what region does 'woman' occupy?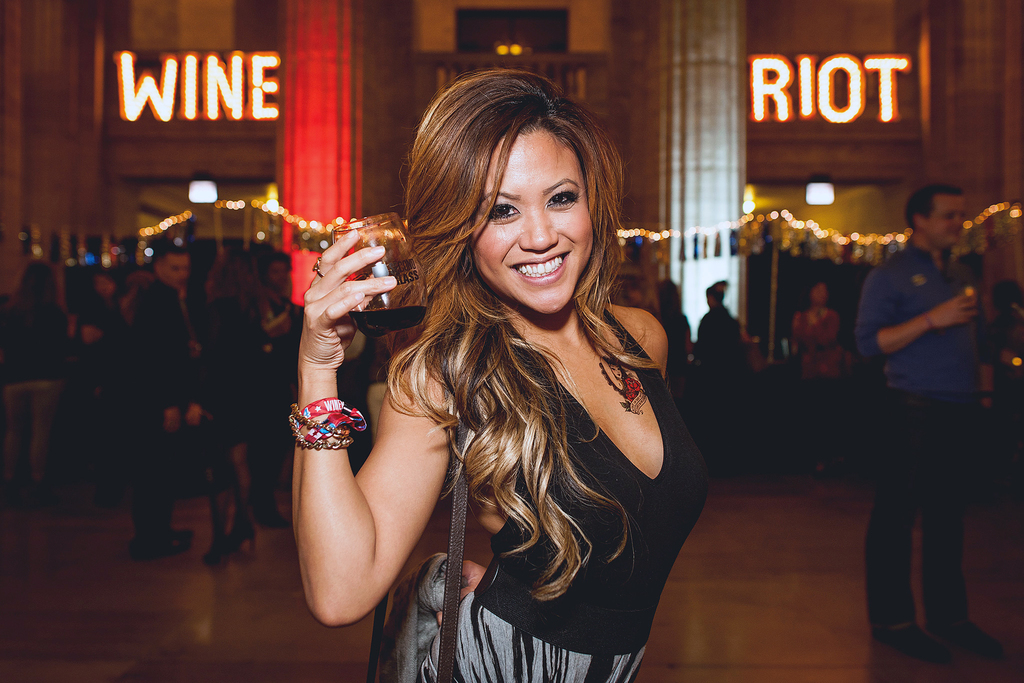
287, 70, 710, 682.
